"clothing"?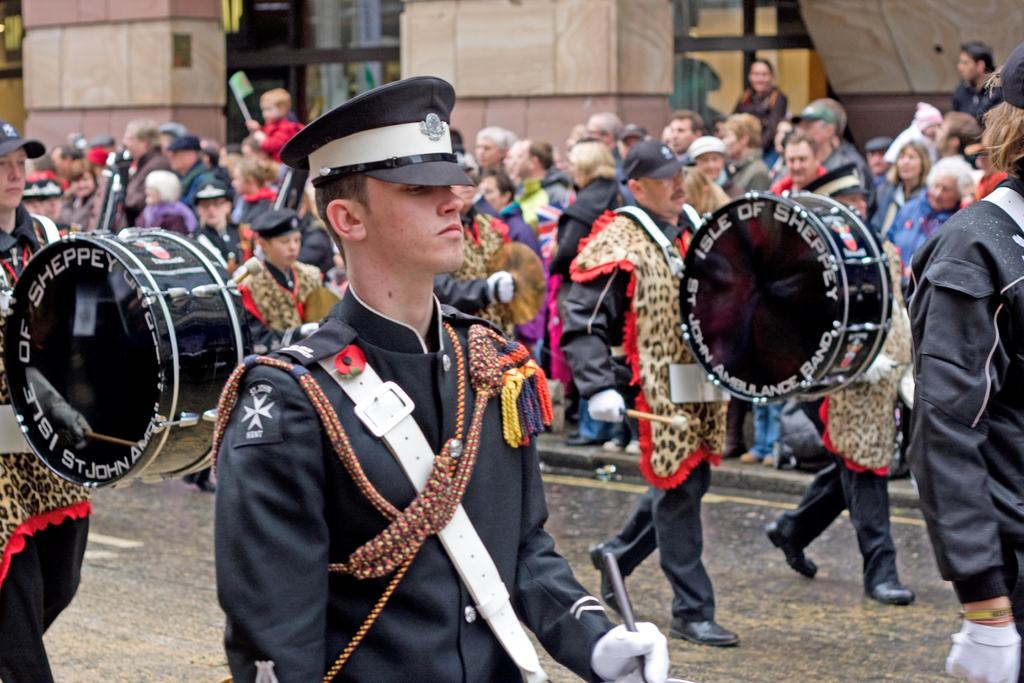
detection(252, 115, 306, 163)
